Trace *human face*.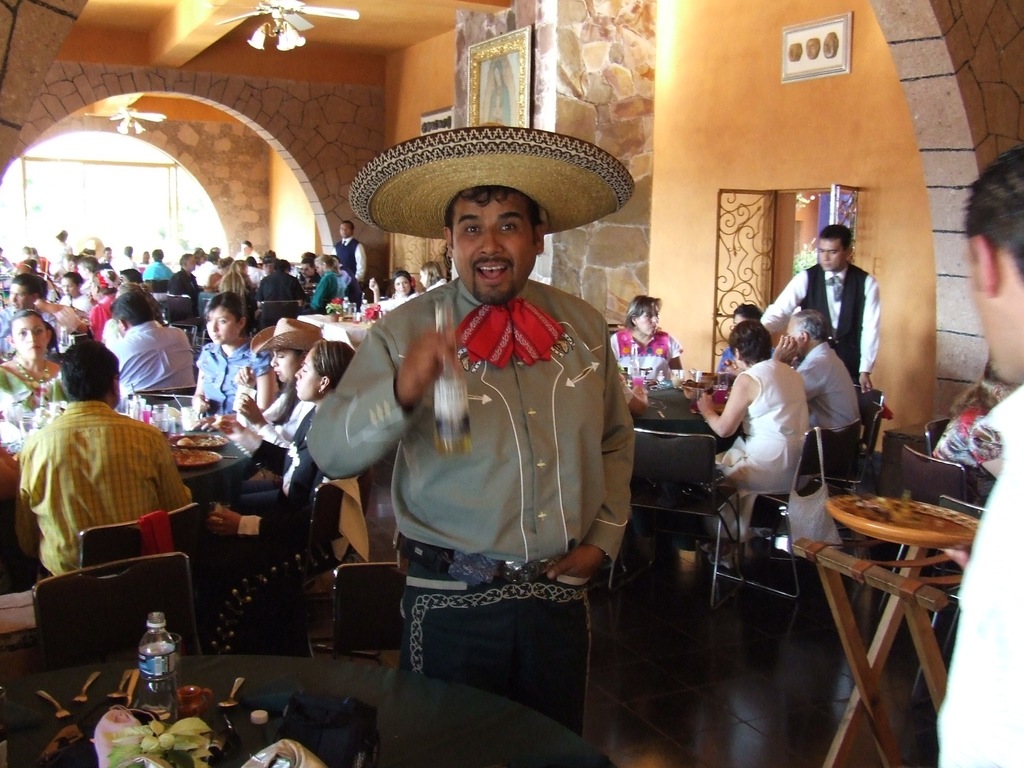
Traced to BBox(59, 278, 76, 296).
